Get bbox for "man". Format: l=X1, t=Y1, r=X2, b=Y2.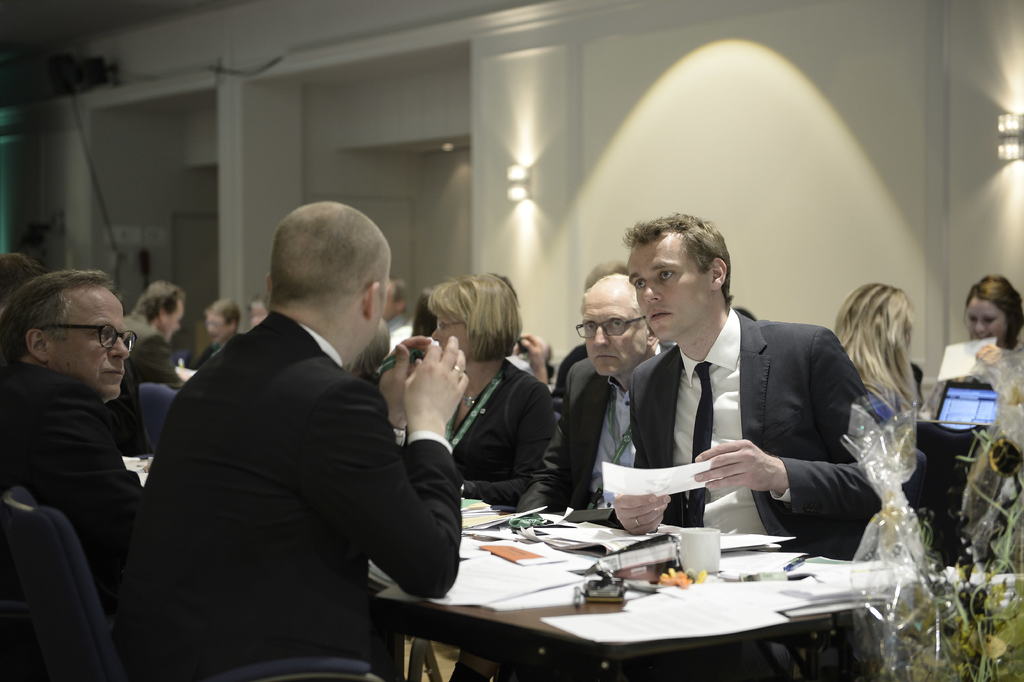
l=110, t=193, r=467, b=674.
